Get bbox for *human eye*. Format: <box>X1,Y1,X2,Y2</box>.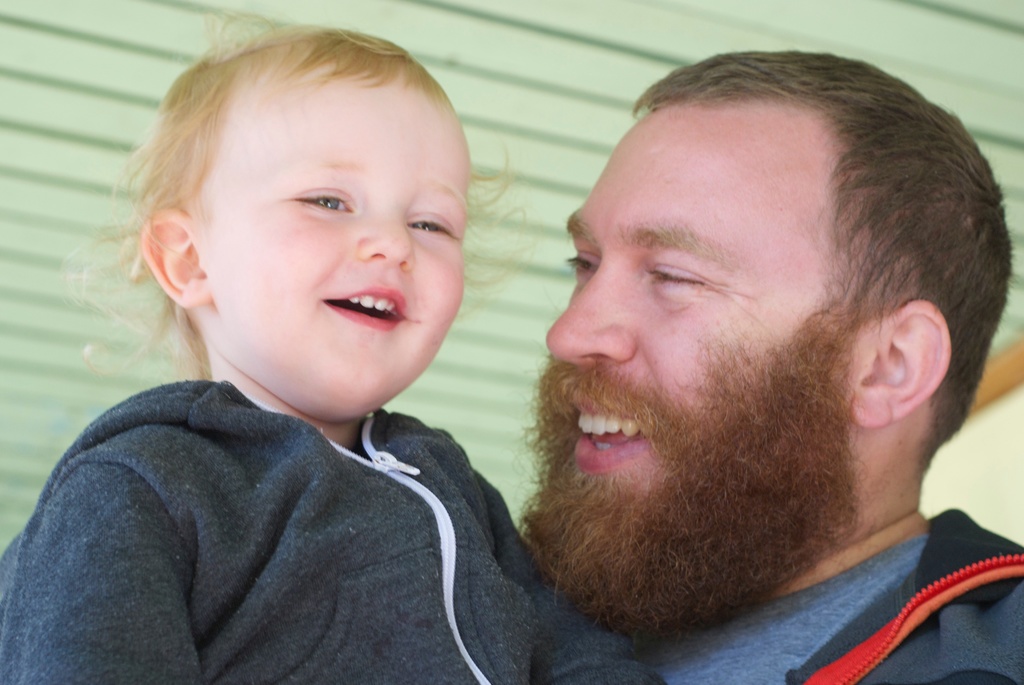
<box>289,185,356,215</box>.
